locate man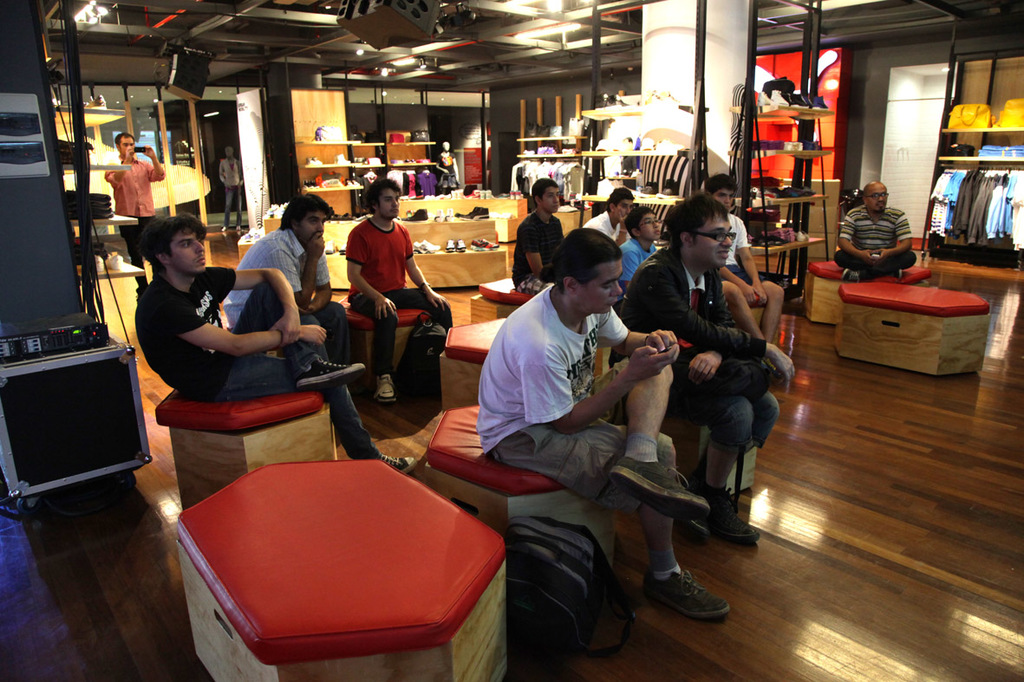
locate(512, 176, 570, 301)
